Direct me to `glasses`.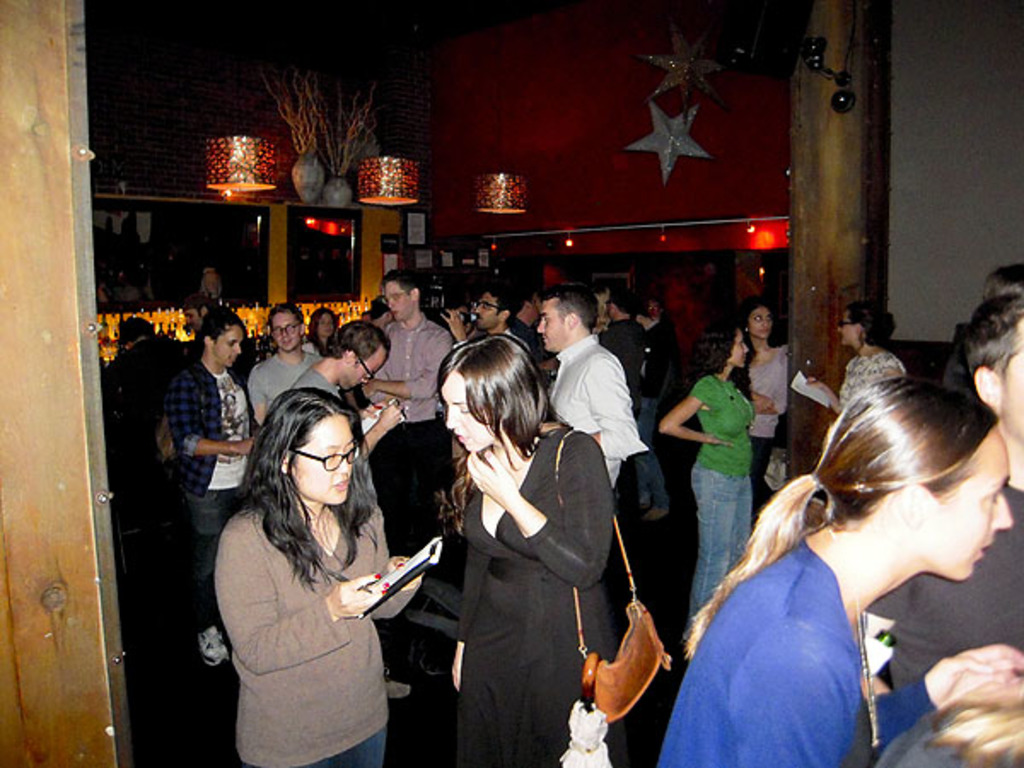
Direction: (379, 294, 408, 305).
